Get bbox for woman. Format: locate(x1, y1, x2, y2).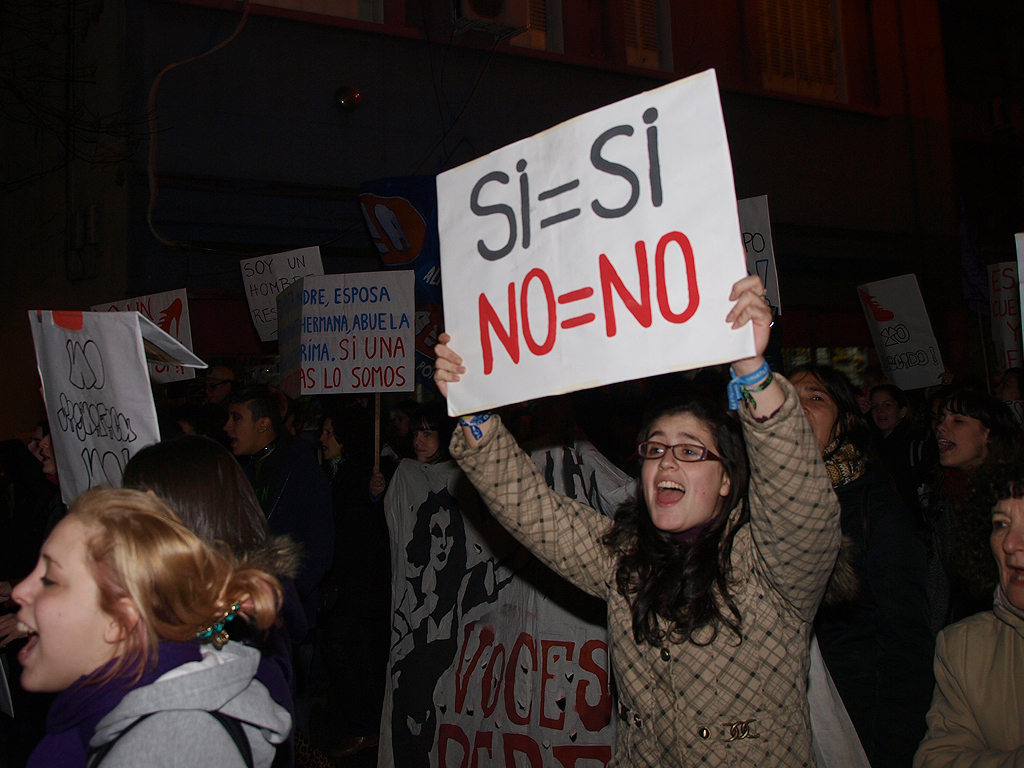
locate(913, 472, 1023, 767).
